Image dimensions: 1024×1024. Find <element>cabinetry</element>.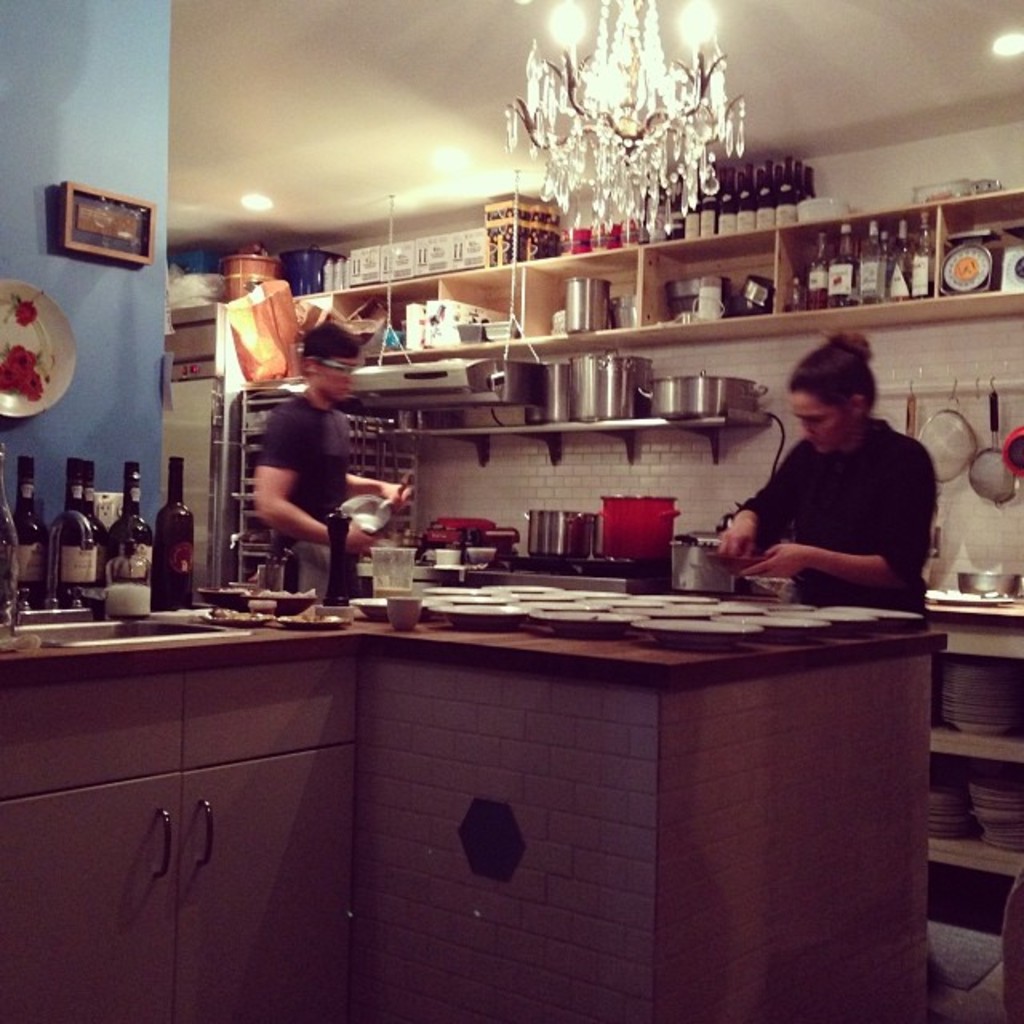
61, 560, 960, 1000.
